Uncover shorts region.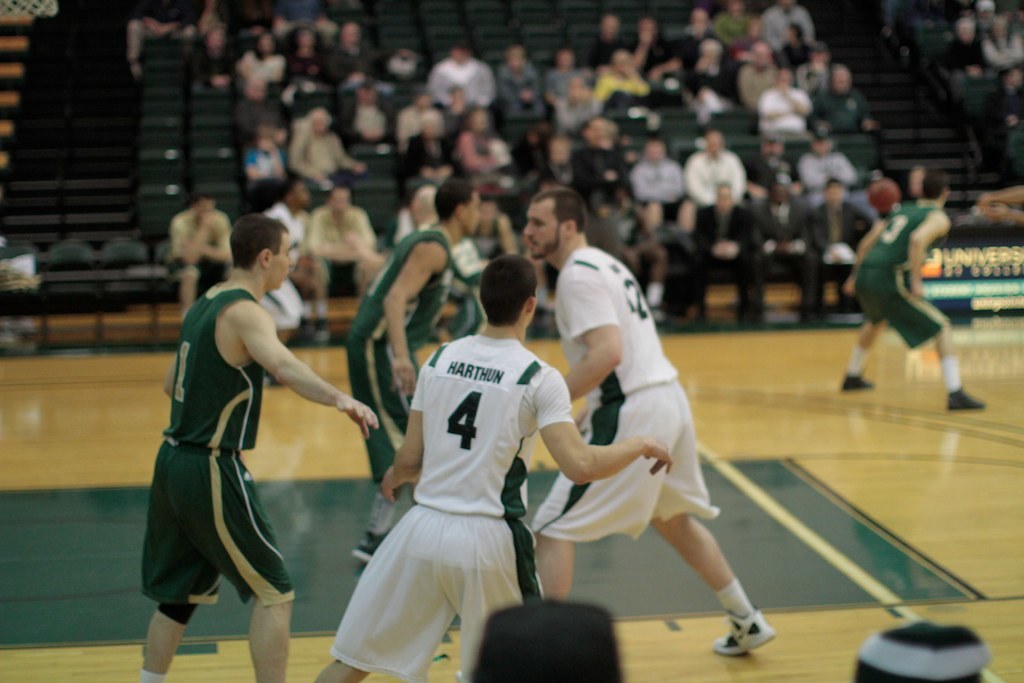
Uncovered: (left=328, top=503, right=547, bottom=682).
